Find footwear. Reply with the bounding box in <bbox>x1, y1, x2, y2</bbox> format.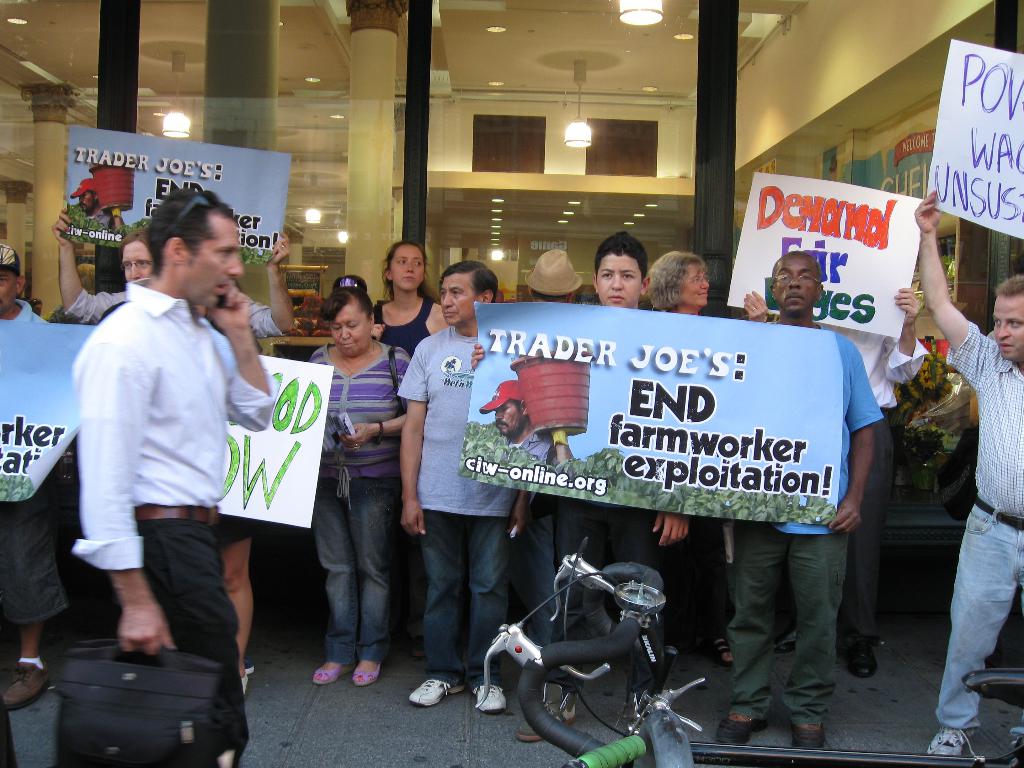
<bbox>318, 661, 348, 684</bbox>.
